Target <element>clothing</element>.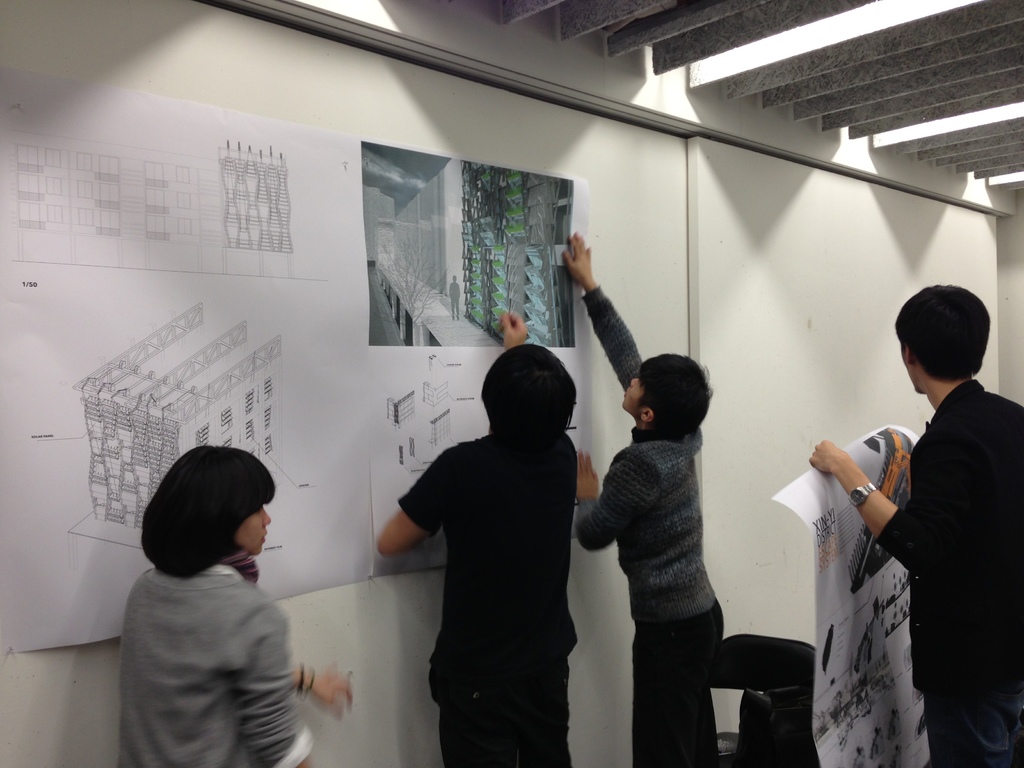
Target region: x1=878 y1=376 x2=1023 y2=767.
